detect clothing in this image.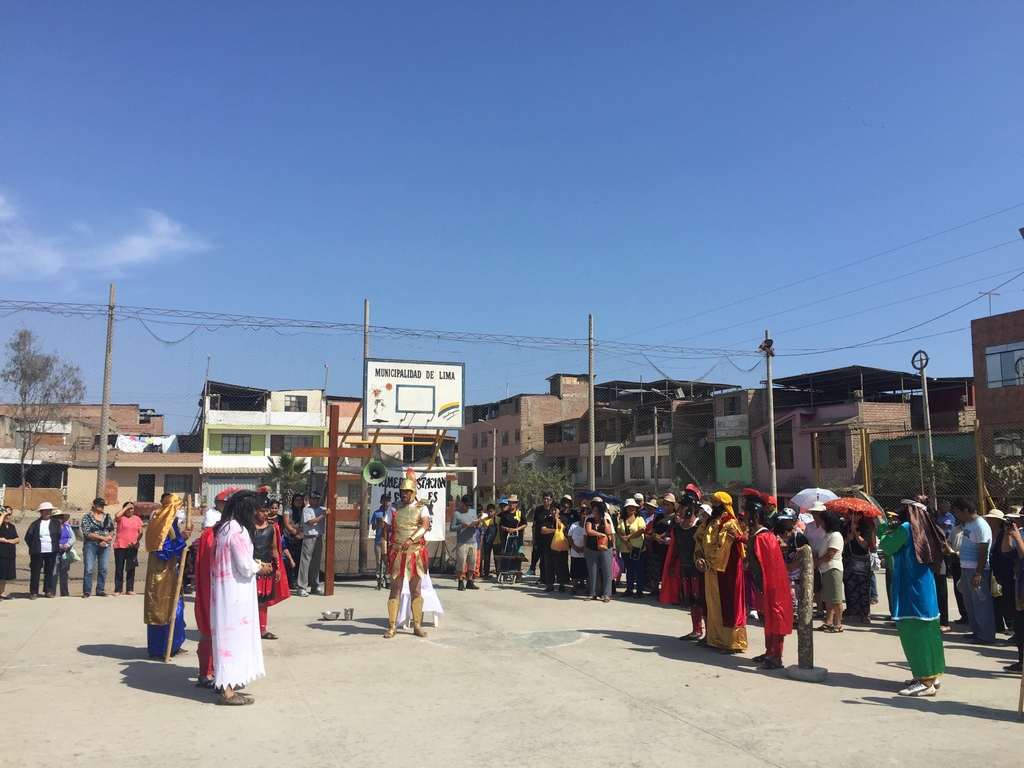
Detection: left=296, top=505, right=324, bottom=589.
